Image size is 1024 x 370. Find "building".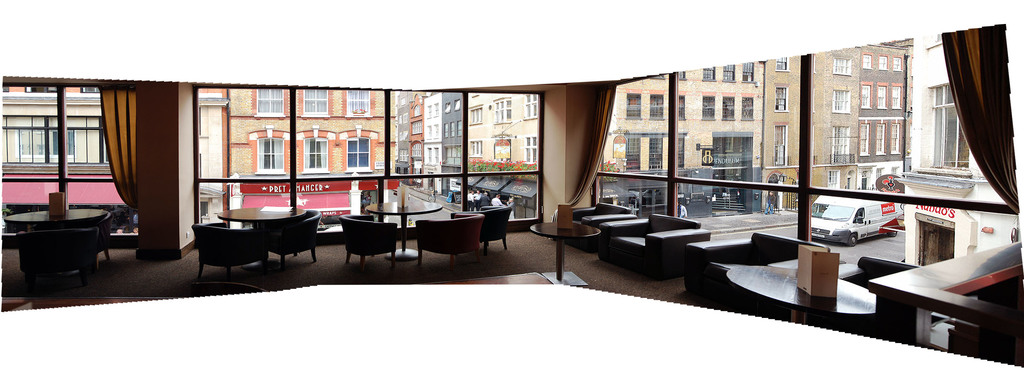
region(904, 34, 1017, 263).
